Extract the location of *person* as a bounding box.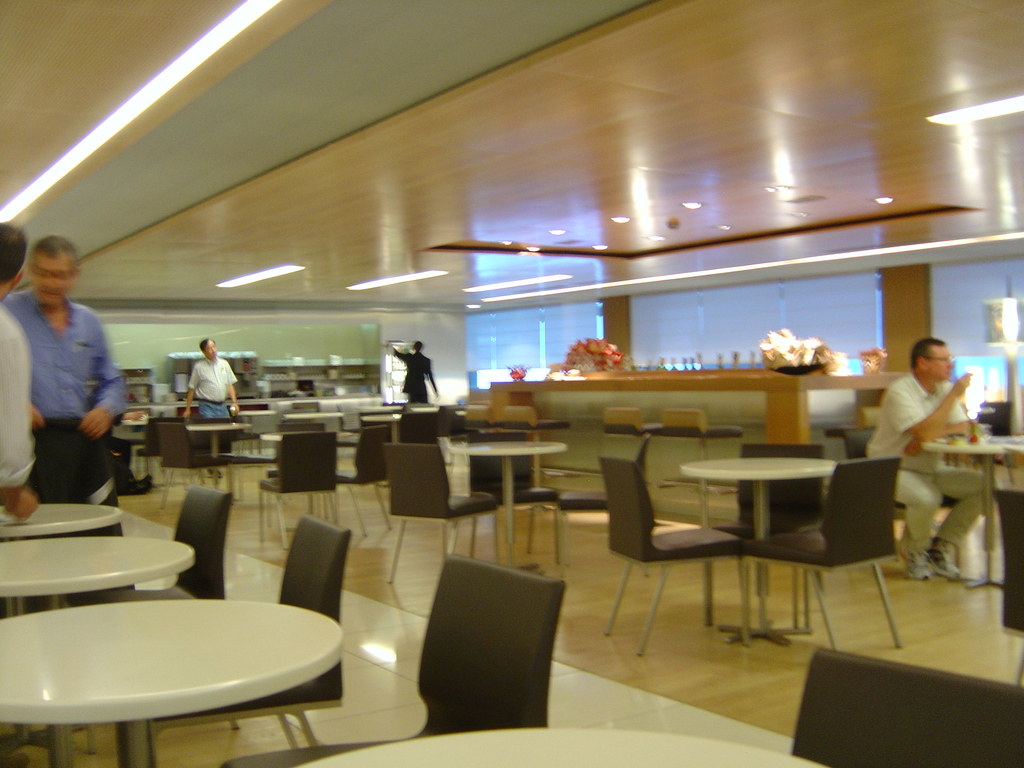
<bbox>183, 340, 246, 428</bbox>.
